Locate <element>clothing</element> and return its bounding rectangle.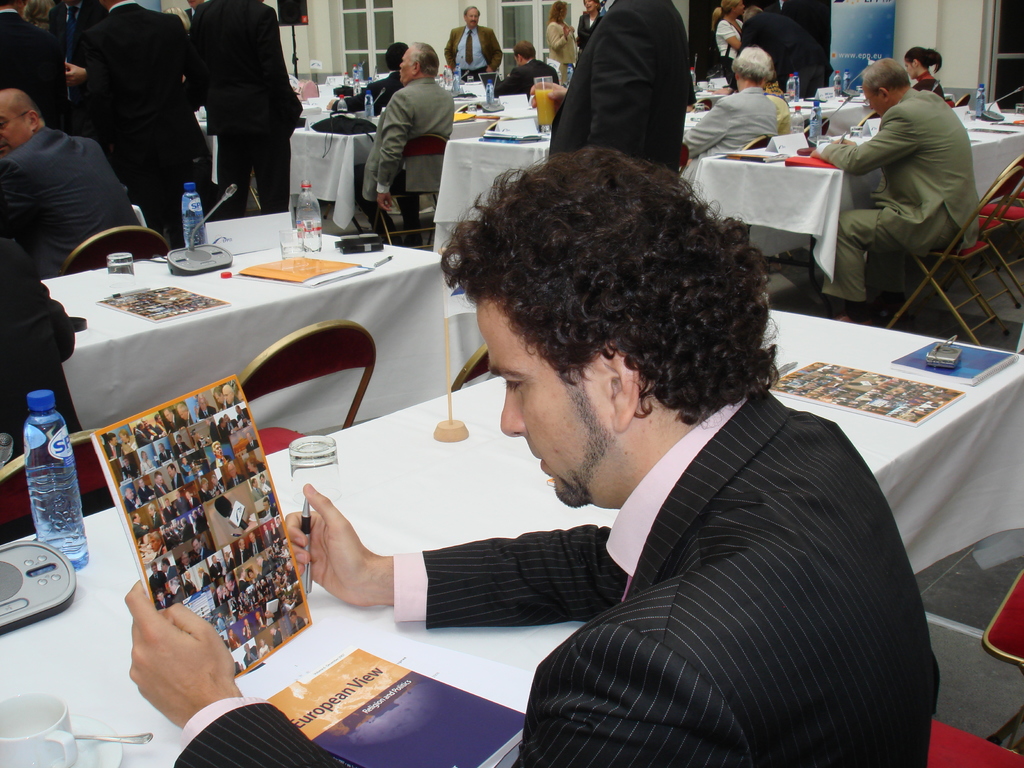
bbox=[545, 0, 694, 158].
